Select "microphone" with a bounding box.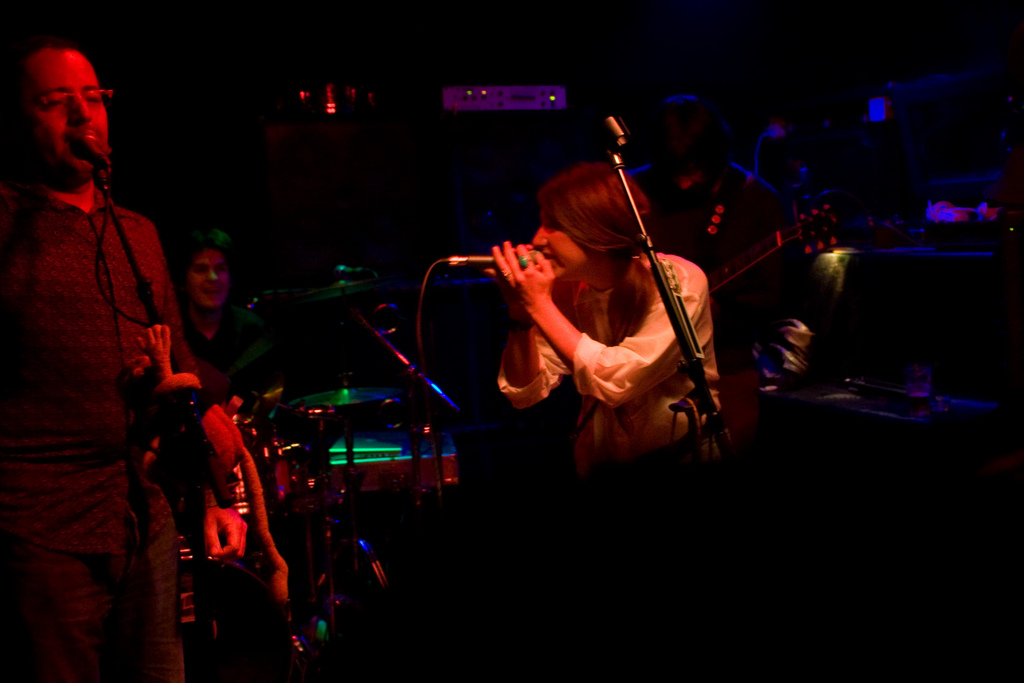
[x1=449, y1=251, x2=554, y2=267].
